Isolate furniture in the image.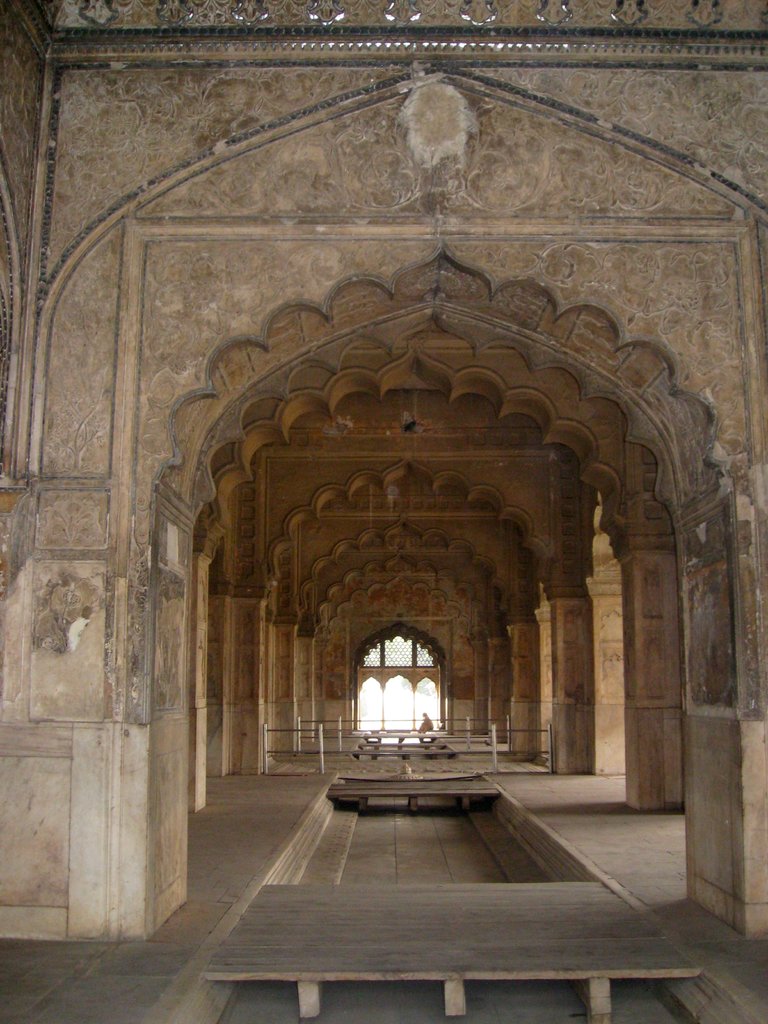
Isolated region: (left=364, top=732, right=443, bottom=742).
